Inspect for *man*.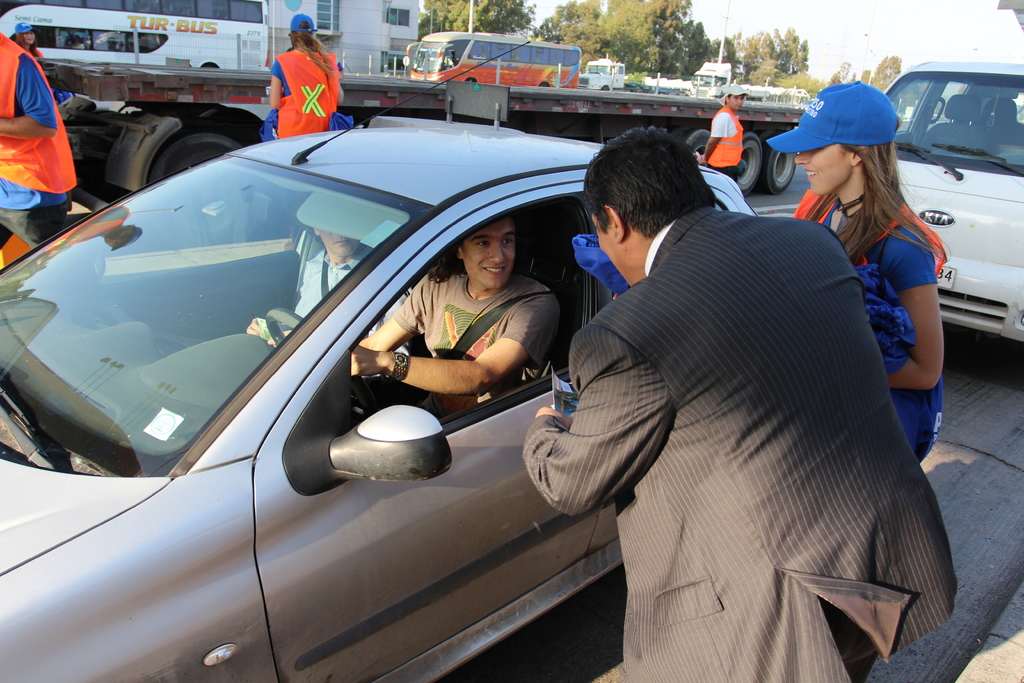
Inspection: 500 108 922 673.
